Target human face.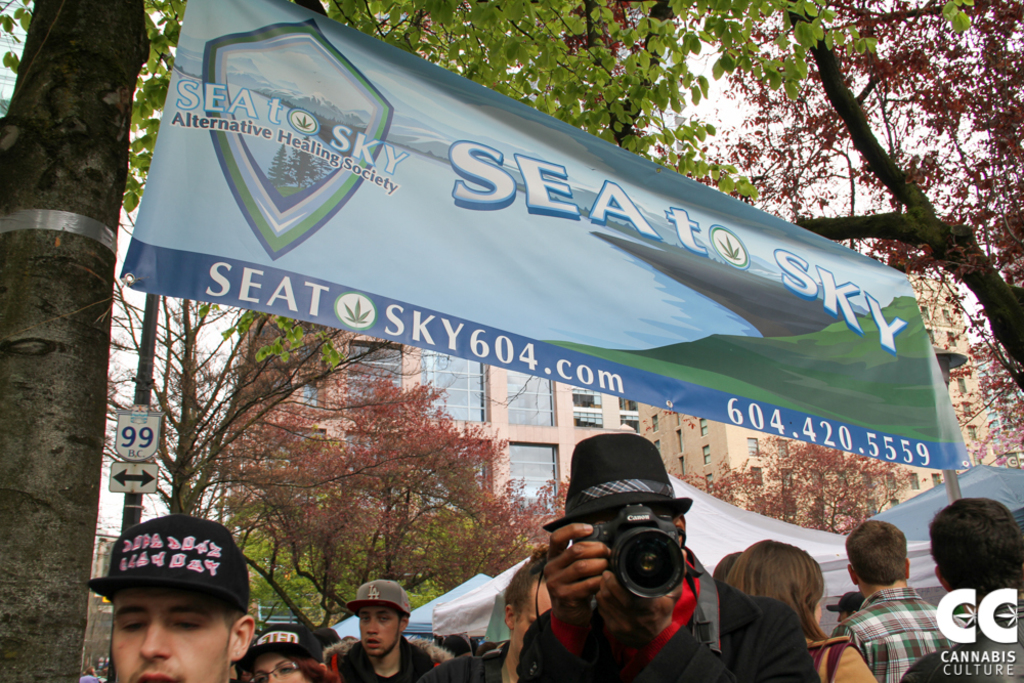
Target region: (834, 610, 851, 624).
